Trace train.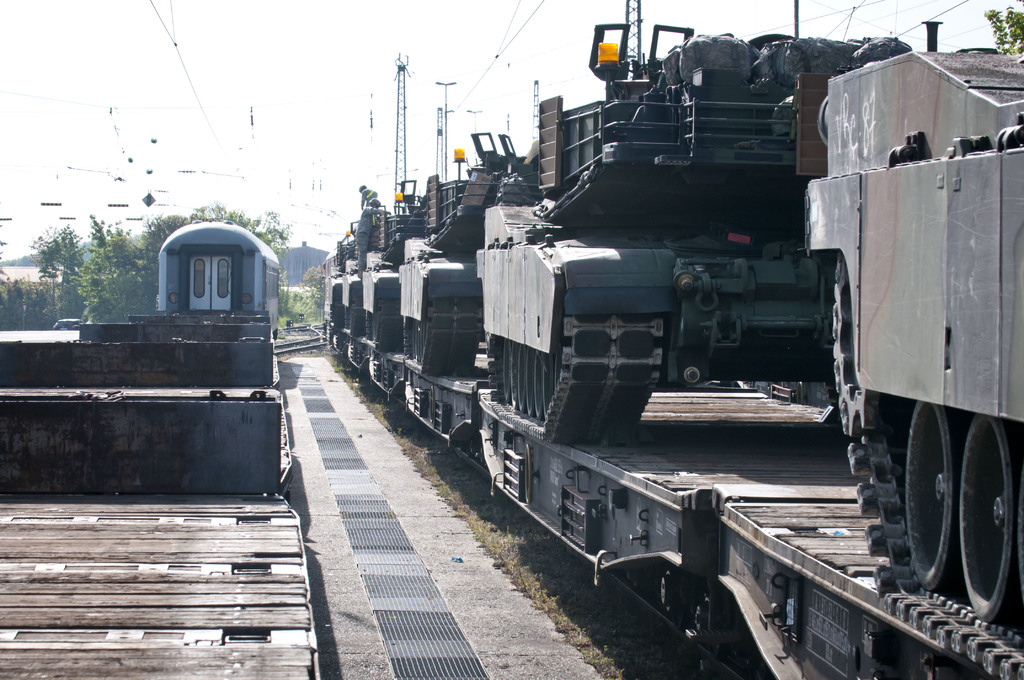
Traced to (x1=157, y1=214, x2=285, y2=348).
